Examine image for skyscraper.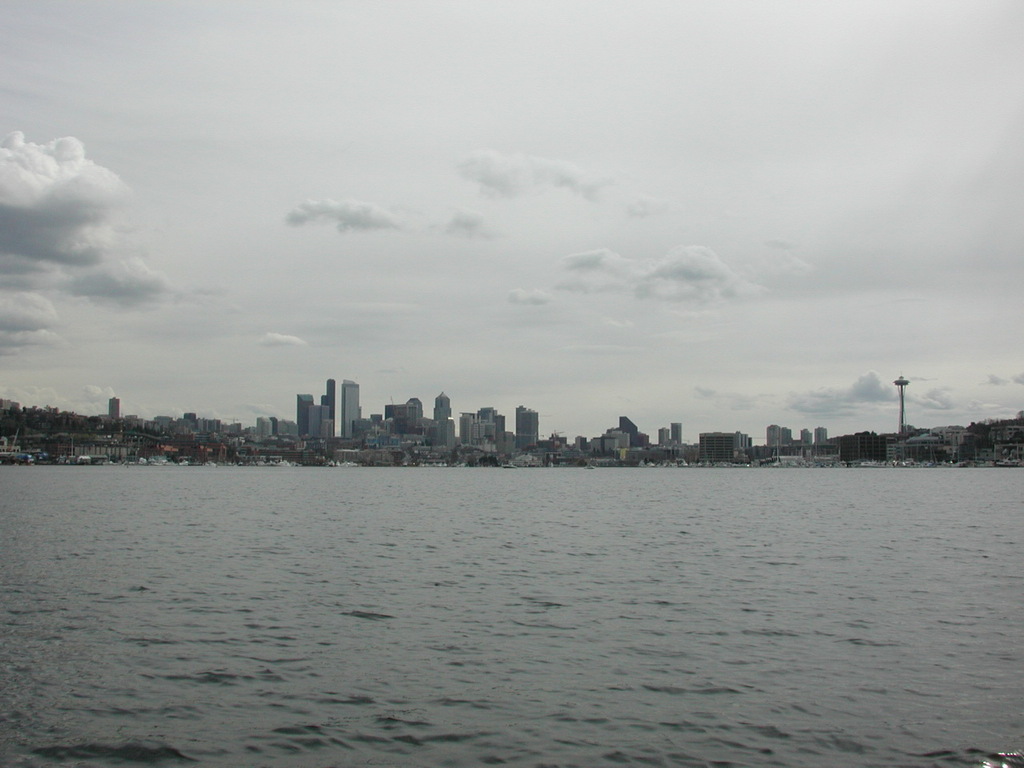
Examination result: detection(340, 379, 362, 434).
